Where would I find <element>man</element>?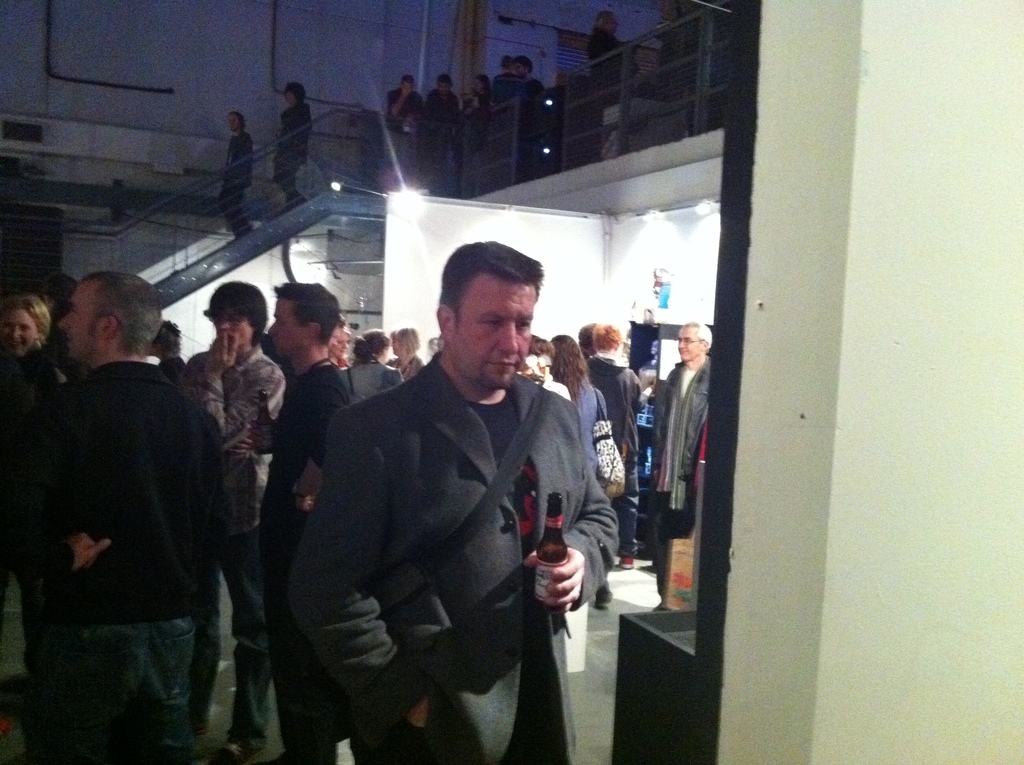
At bbox=[3, 275, 241, 764].
